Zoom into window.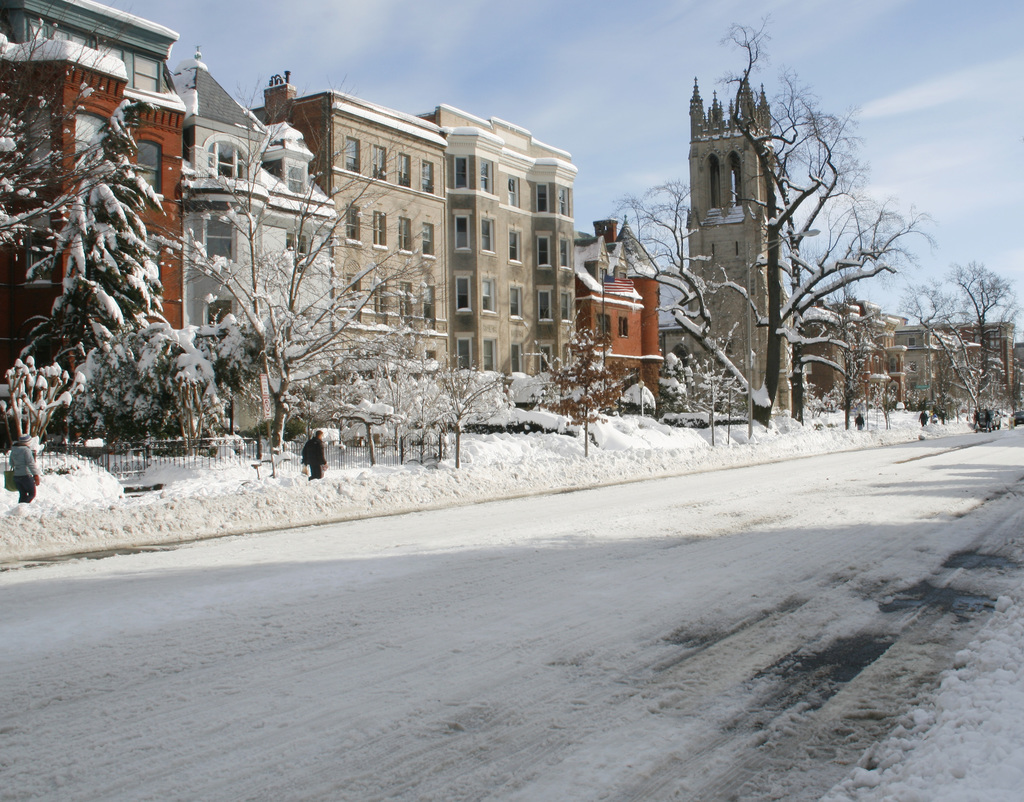
Zoom target: l=534, t=288, r=553, b=320.
